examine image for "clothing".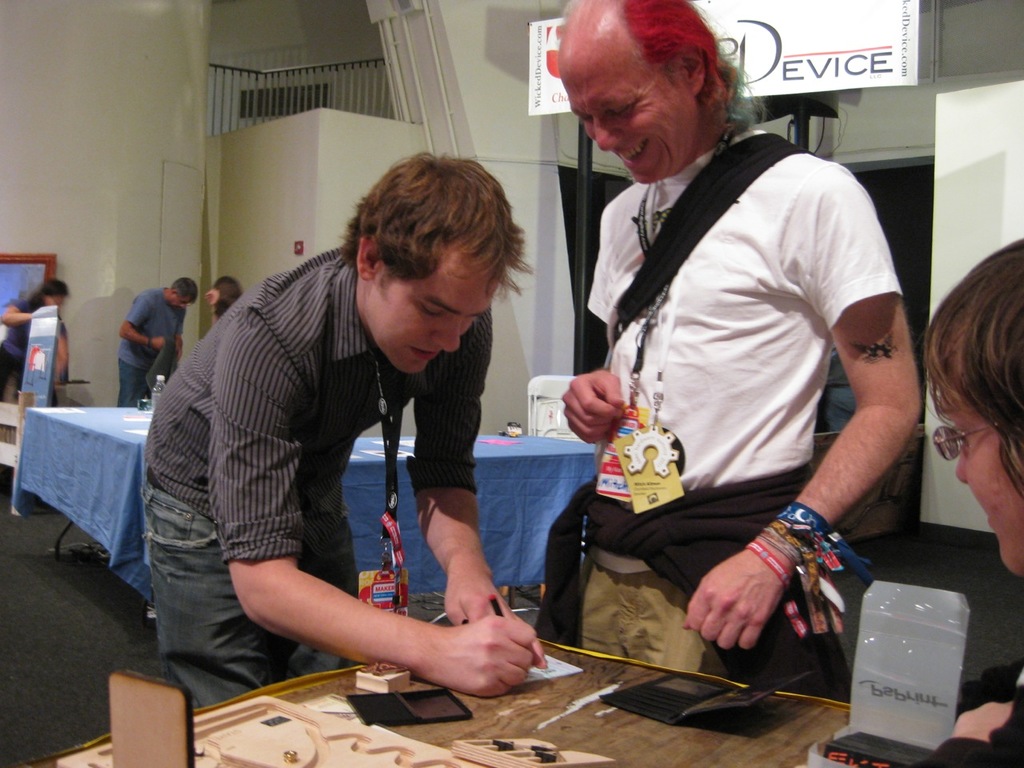
Examination result: crop(0, 284, 62, 410).
